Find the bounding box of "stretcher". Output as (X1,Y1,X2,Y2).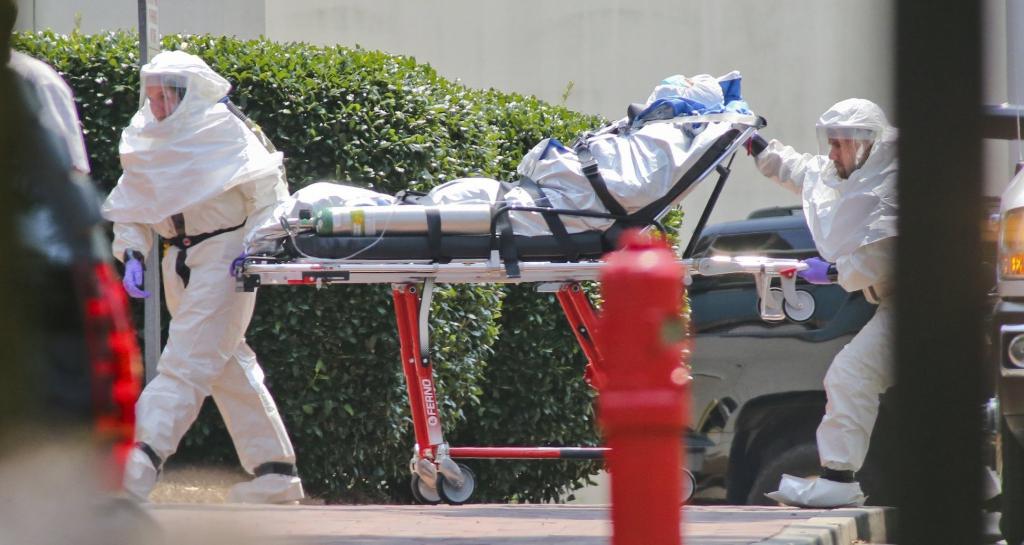
(228,67,816,500).
